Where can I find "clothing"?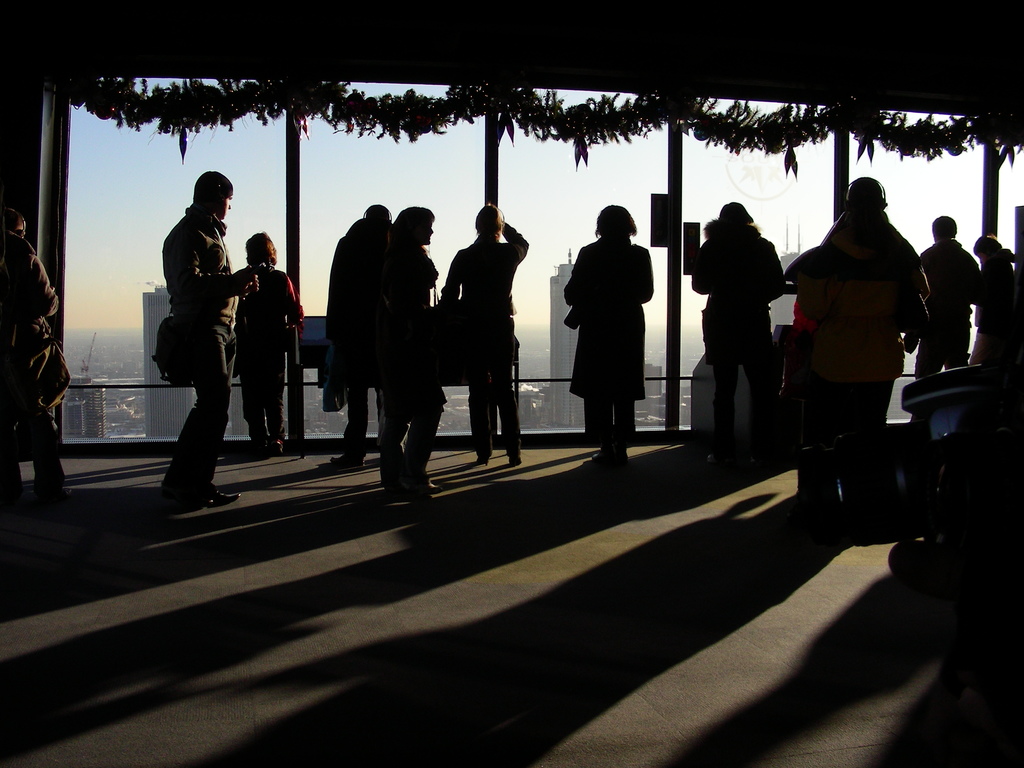
You can find it at select_region(907, 246, 979, 386).
